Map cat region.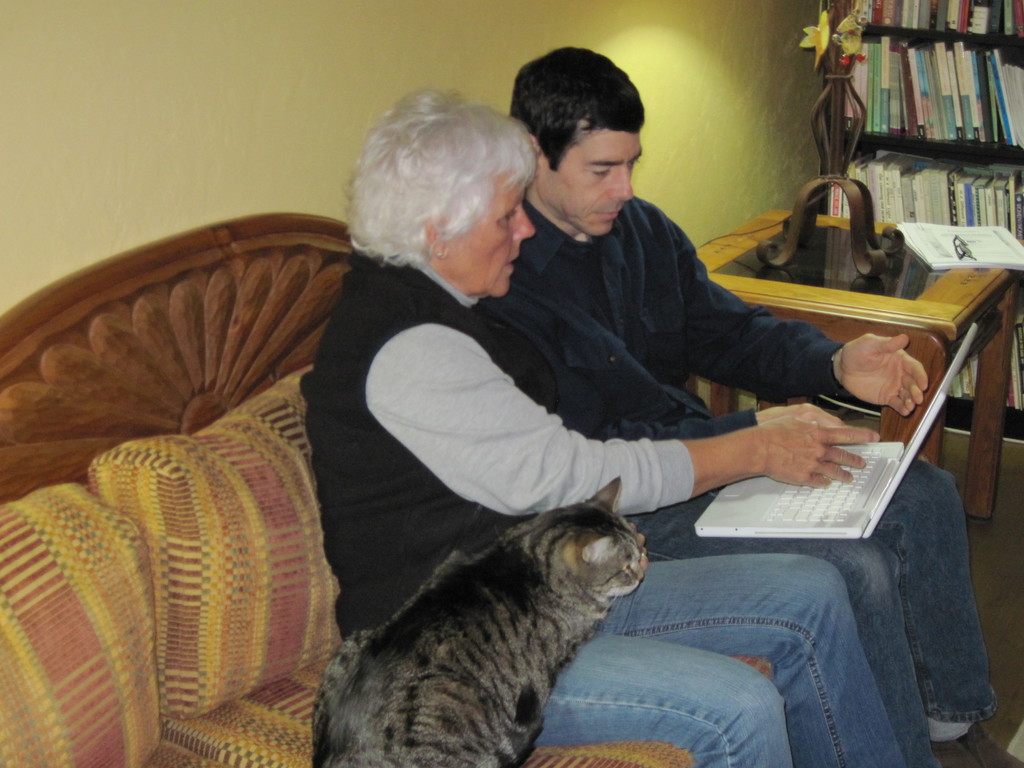
Mapped to box=[305, 479, 645, 767].
